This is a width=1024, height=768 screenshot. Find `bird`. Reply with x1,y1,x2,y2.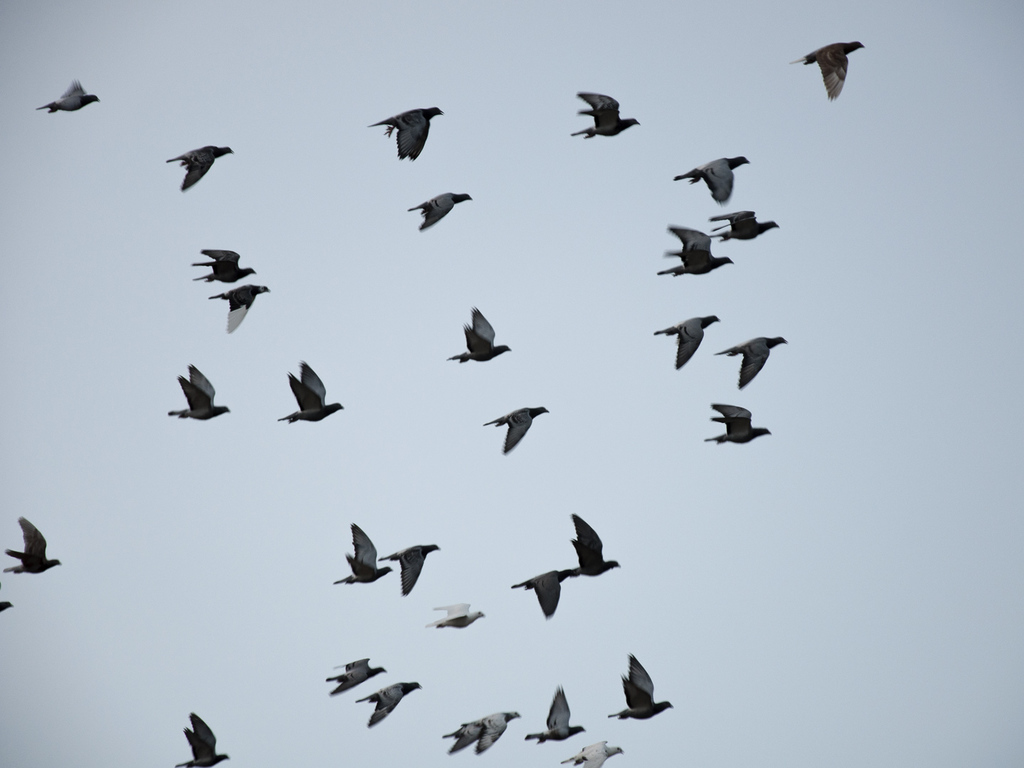
164,366,235,424.
